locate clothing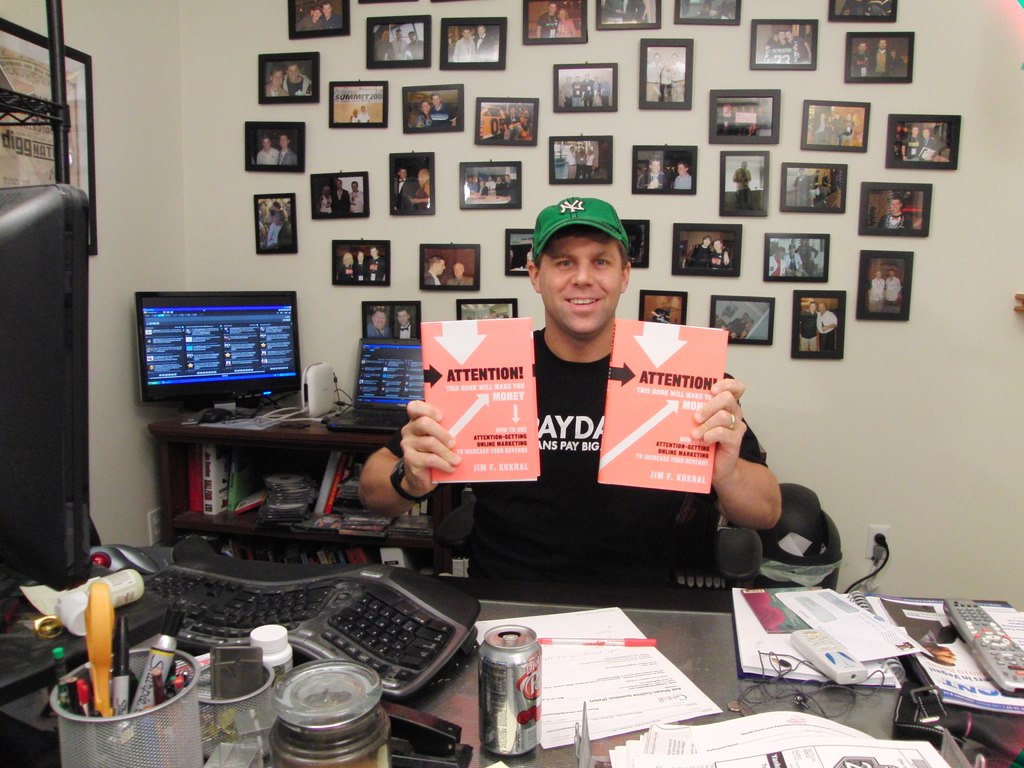
crop(284, 72, 314, 95)
